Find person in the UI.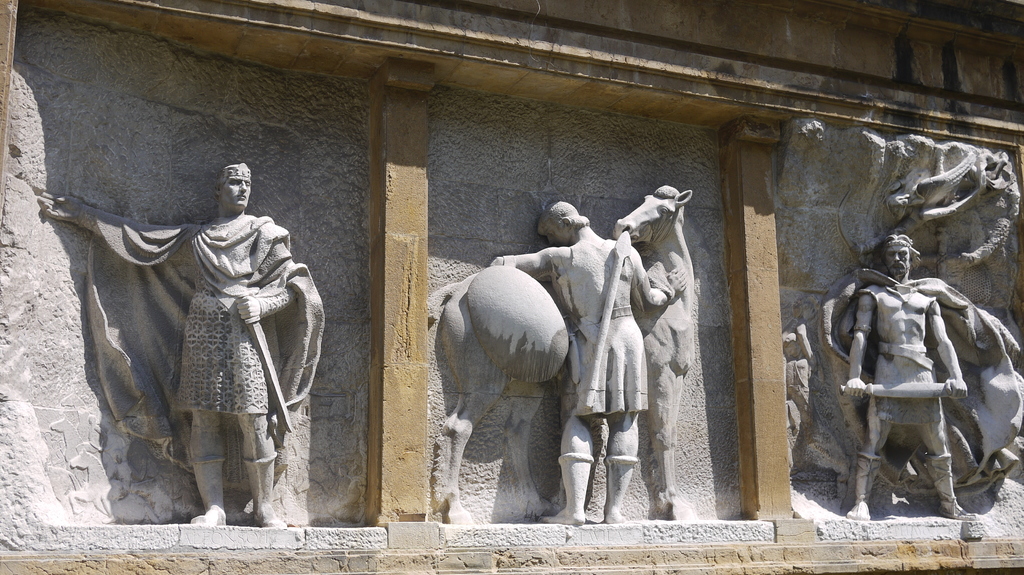
UI element at <bbox>836, 235, 979, 526</bbox>.
